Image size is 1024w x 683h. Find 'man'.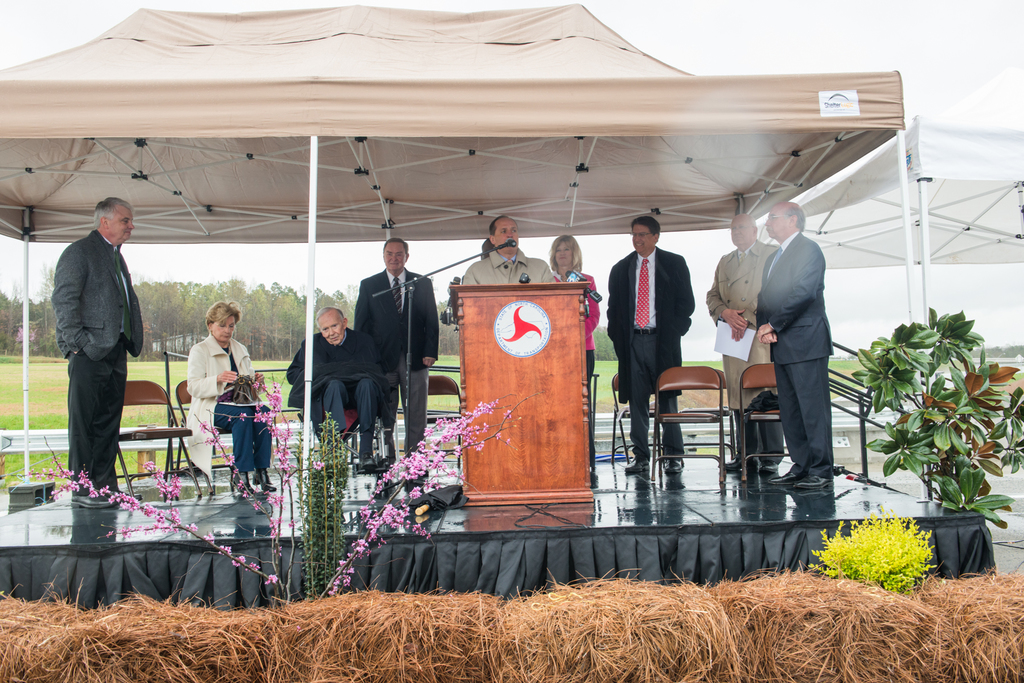
(705, 213, 786, 470).
